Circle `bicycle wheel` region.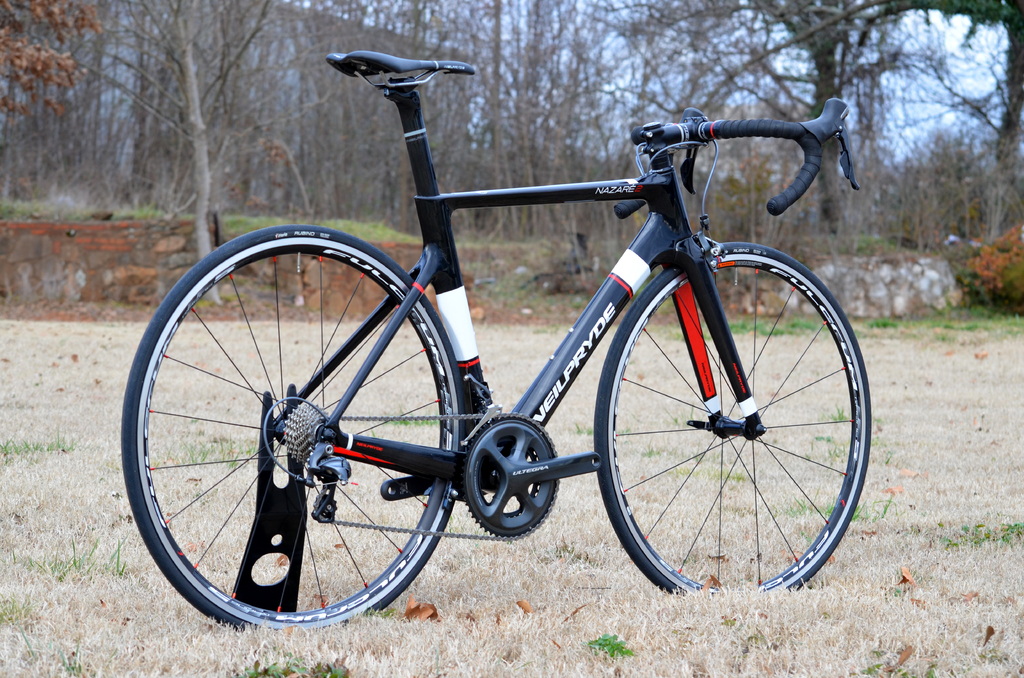
Region: select_region(594, 234, 875, 604).
